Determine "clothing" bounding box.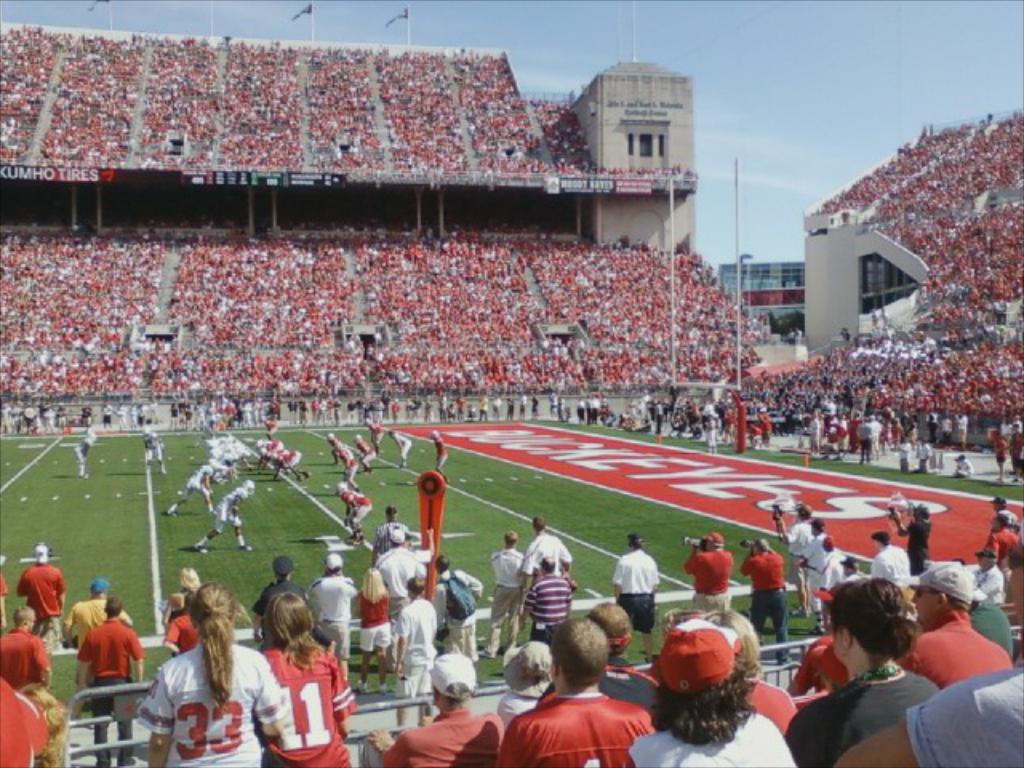
Determined: 61, 424, 109, 488.
